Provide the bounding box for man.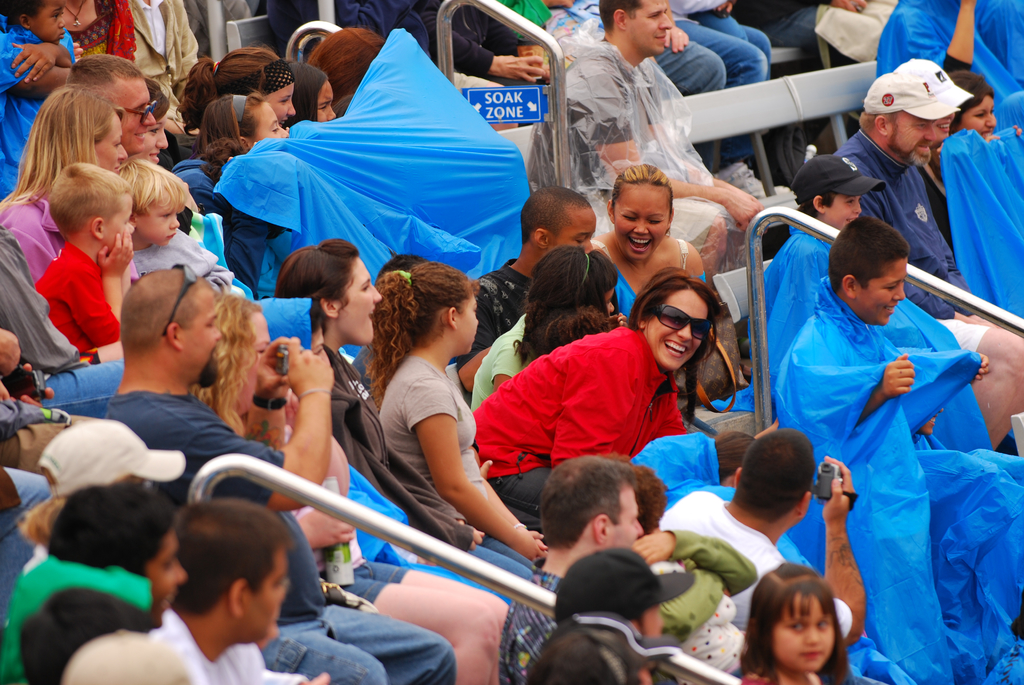
box(1, 481, 186, 684).
